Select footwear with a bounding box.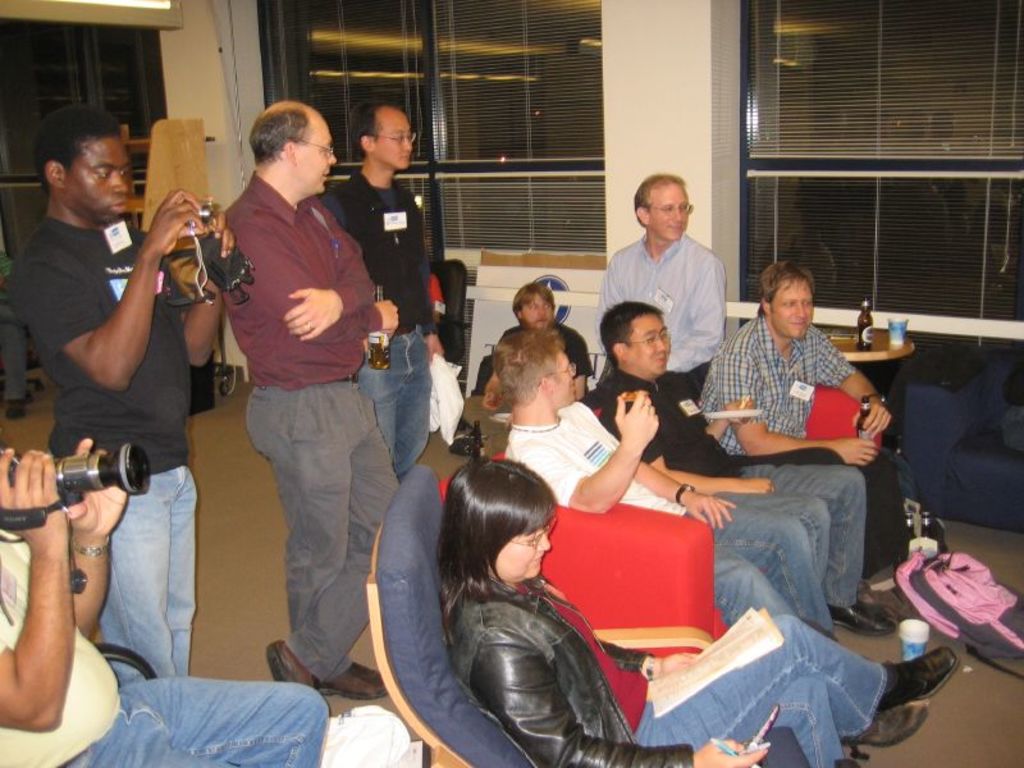
826,600,899,645.
